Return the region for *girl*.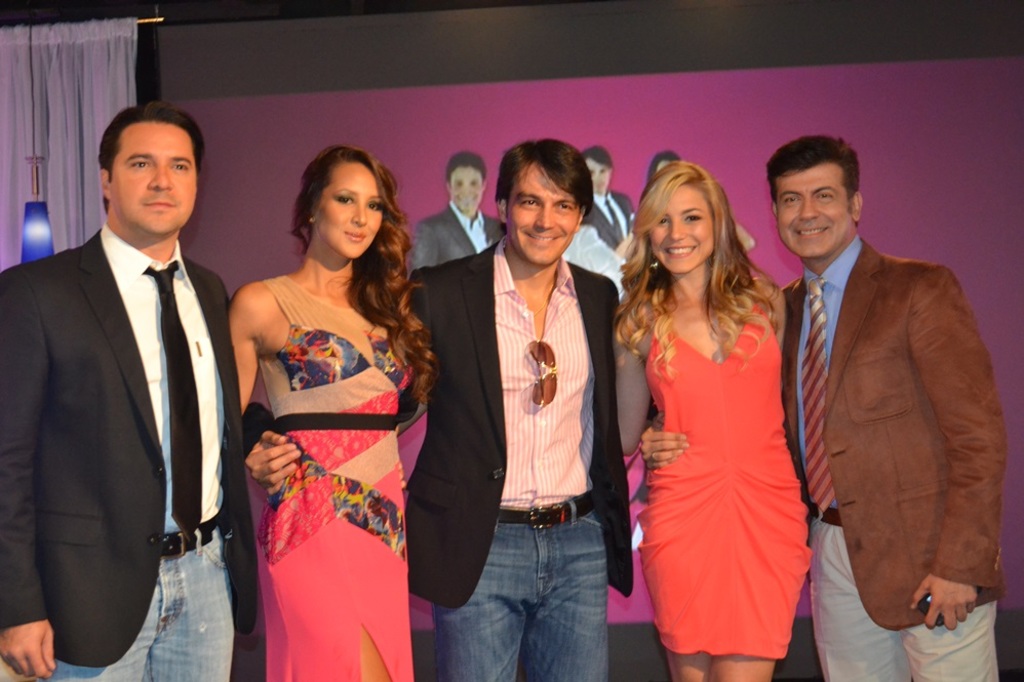
<bbox>223, 144, 441, 681</bbox>.
